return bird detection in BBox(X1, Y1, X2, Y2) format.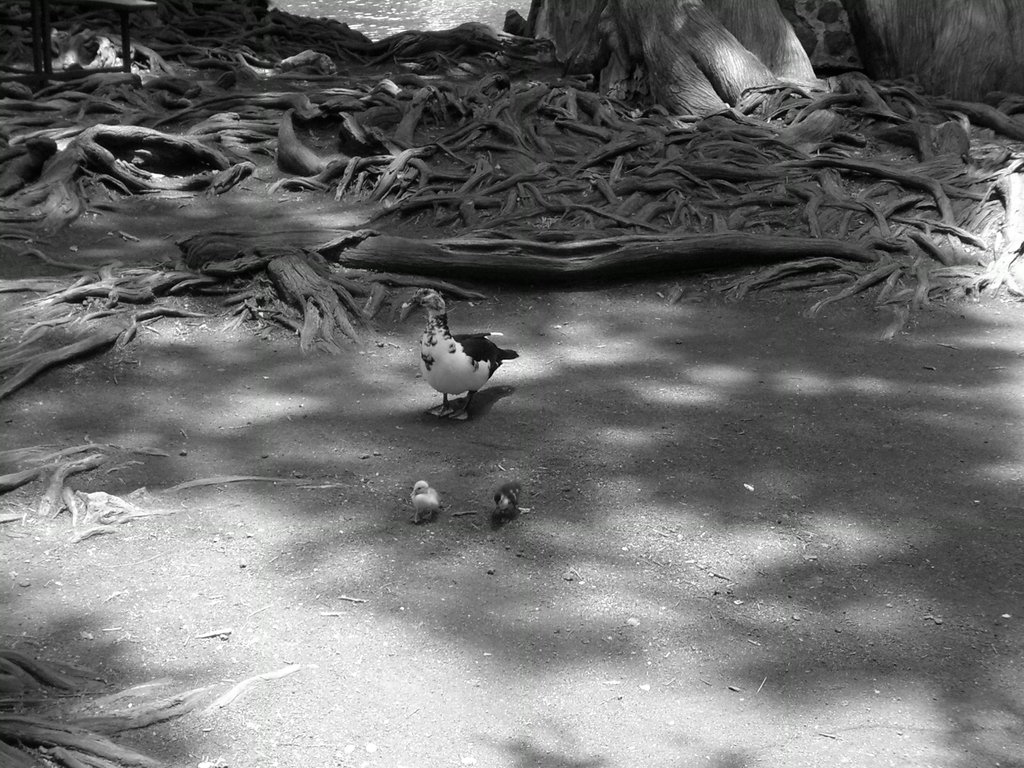
BBox(493, 484, 530, 517).
